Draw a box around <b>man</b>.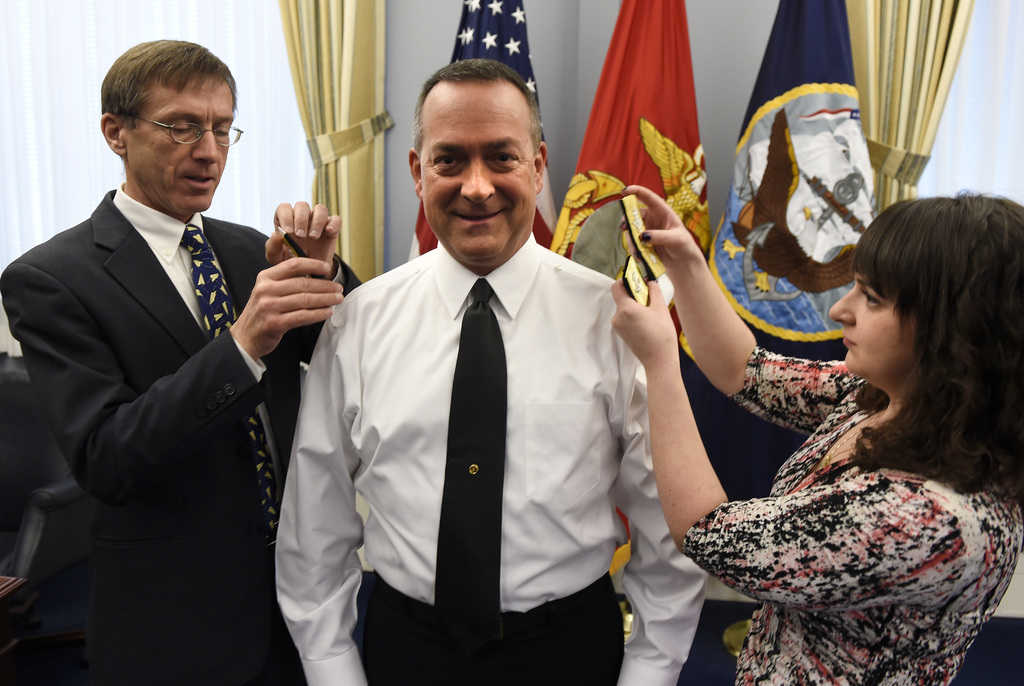
<box>272,65,687,666</box>.
